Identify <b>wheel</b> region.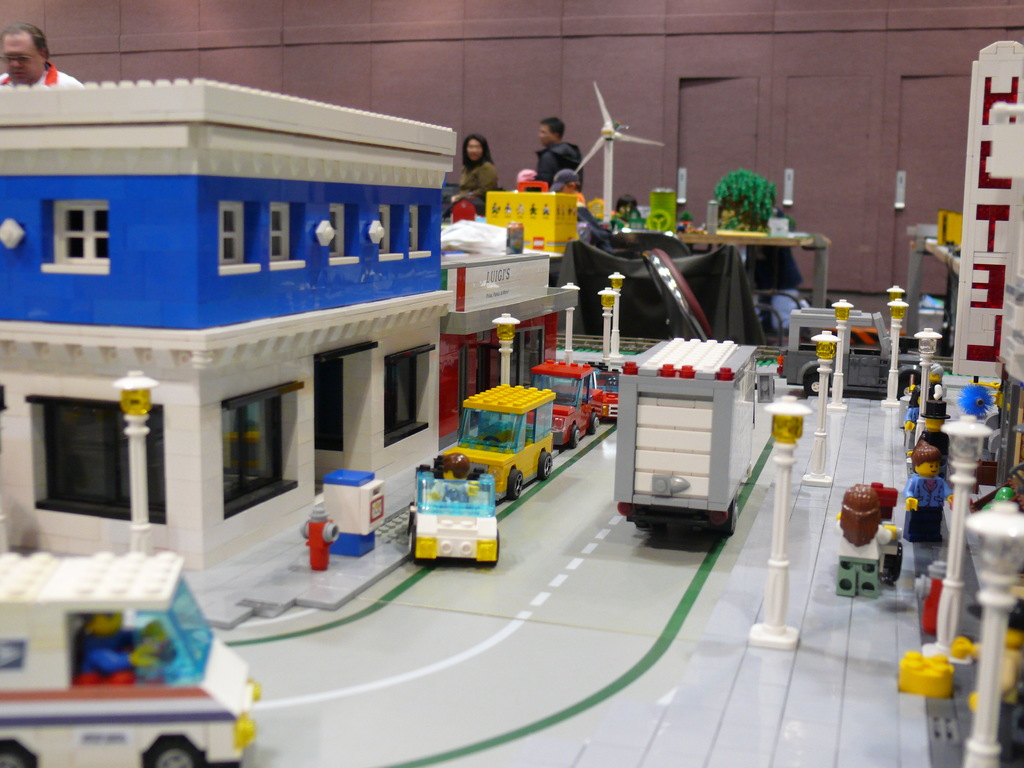
Region: (508, 471, 524, 500).
